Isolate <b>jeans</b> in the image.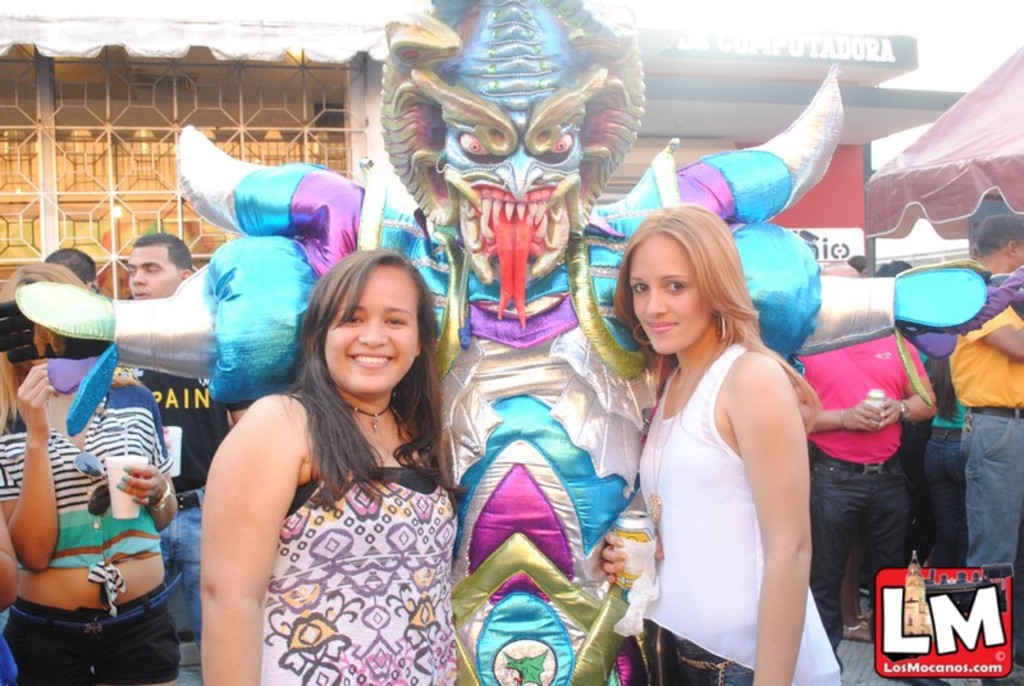
Isolated region: left=159, top=485, right=205, bottom=650.
